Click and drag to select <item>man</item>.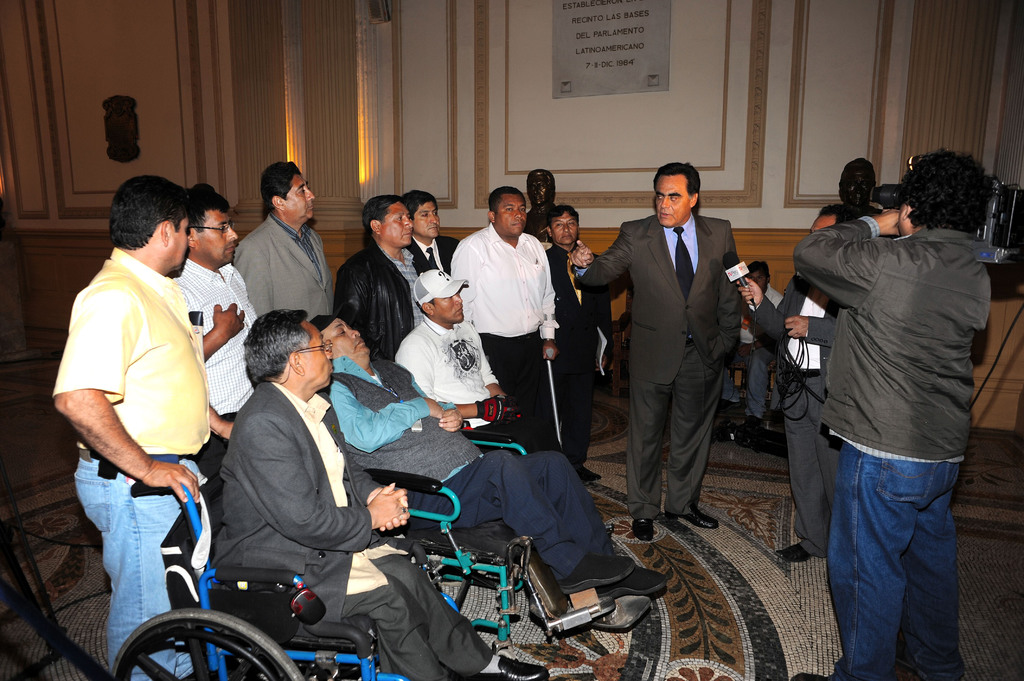
Selection: <bbox>726, 192, 841, 575</bbox>.
